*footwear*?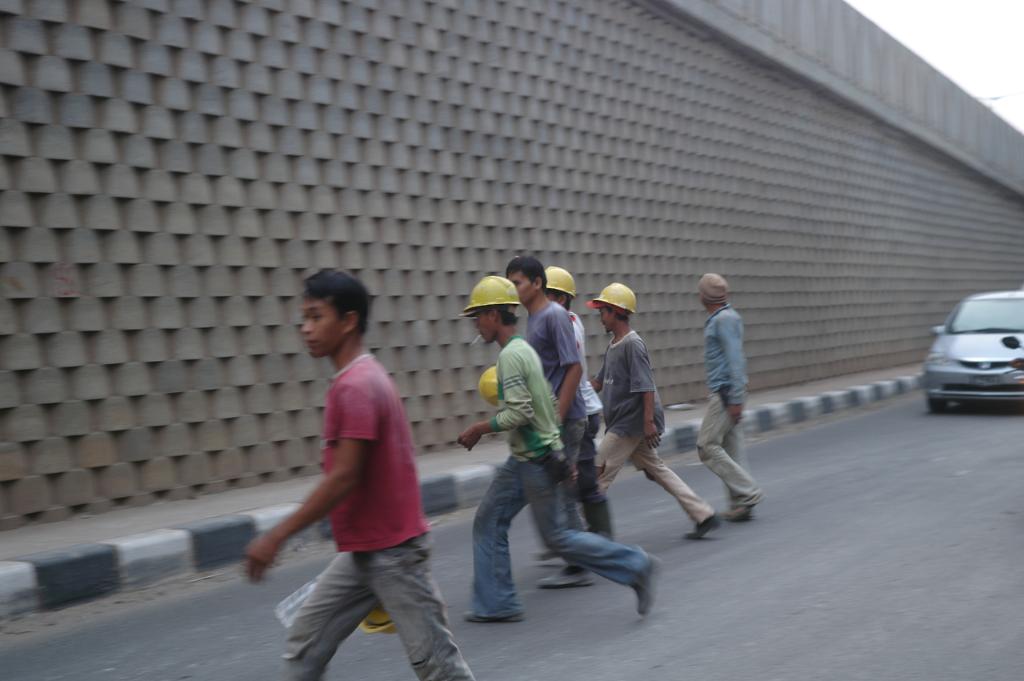
bbox=(724, 503, 754, 519)
